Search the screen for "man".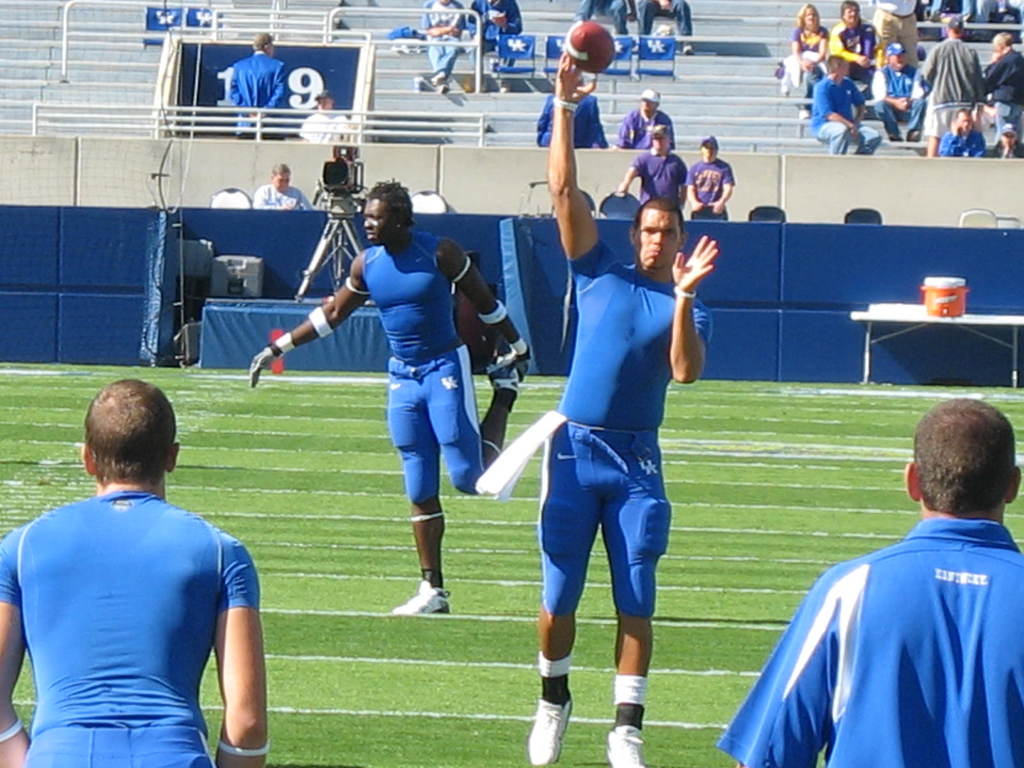
Found at 691 134 737 225.
